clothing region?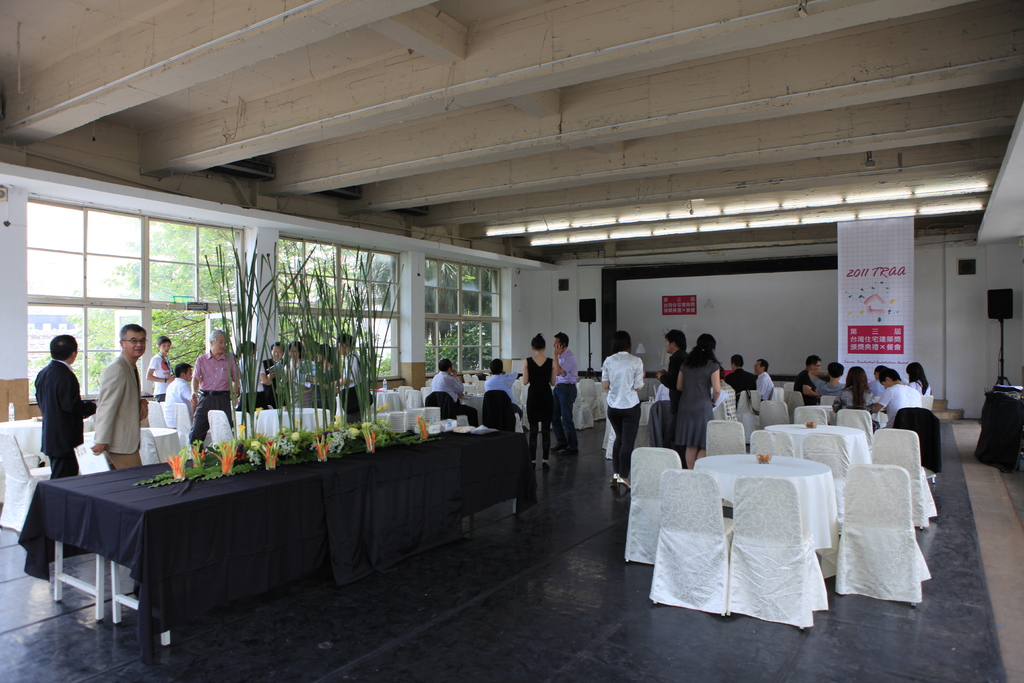
(x1=78, y1=337, x2=149, y2=475)
